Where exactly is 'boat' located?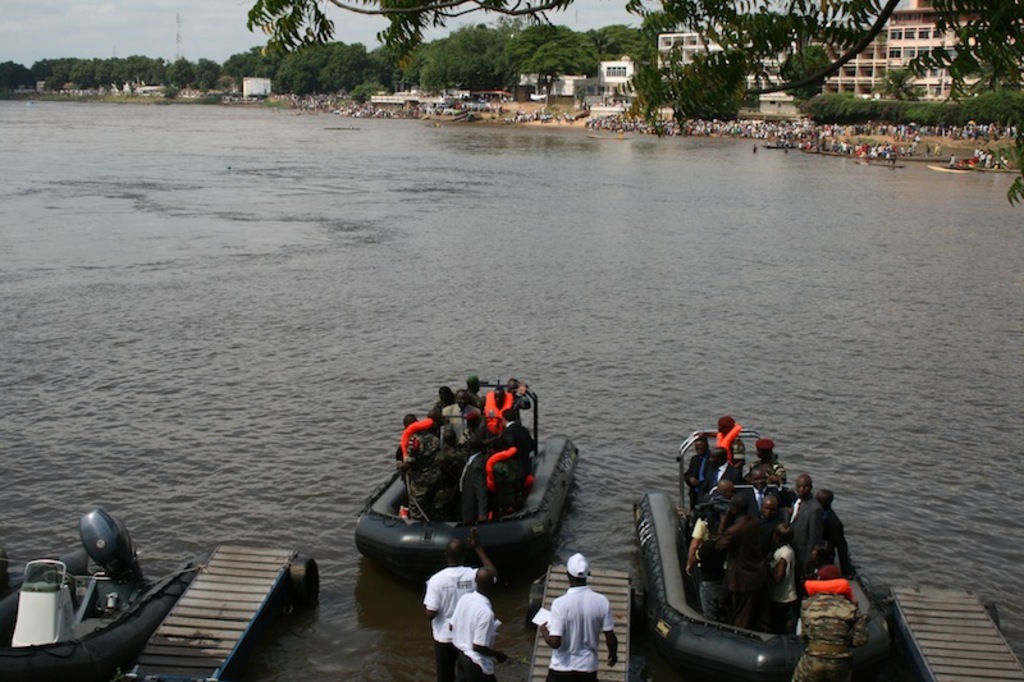
Its bounding box is 421, 111, 472, 122.
